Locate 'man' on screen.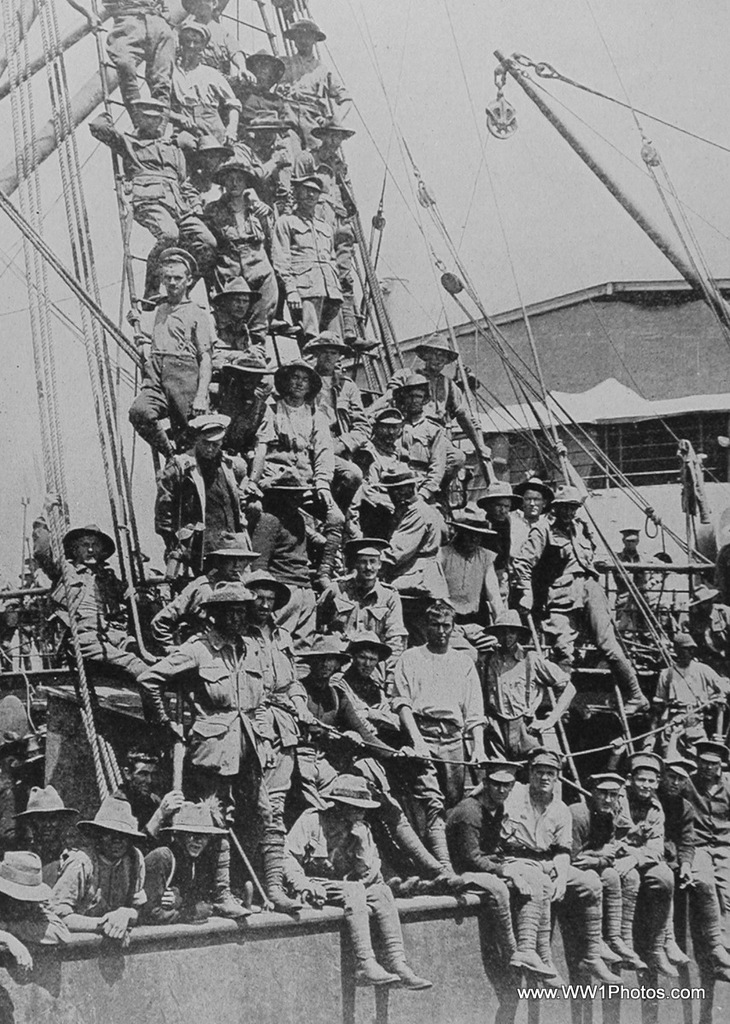
On screen at {"x1": 663, "y1": 771, "x2": 729, "y2": 967}.
